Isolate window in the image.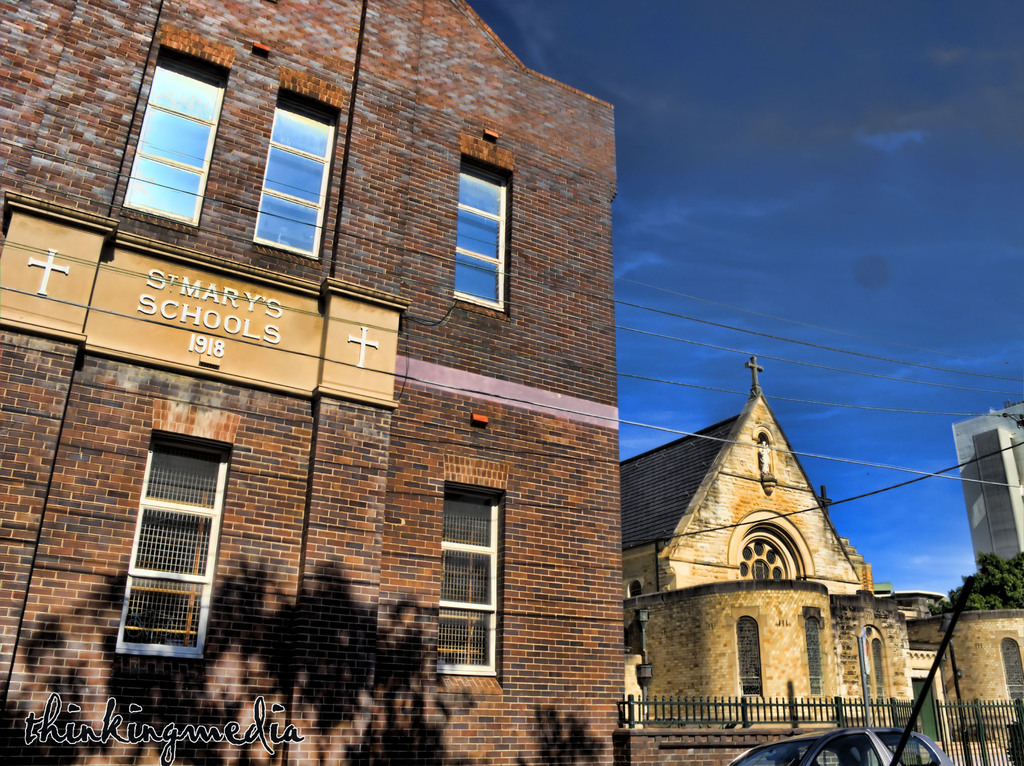
Isolated region: bbox=(1002, 637, 1023, 703).
